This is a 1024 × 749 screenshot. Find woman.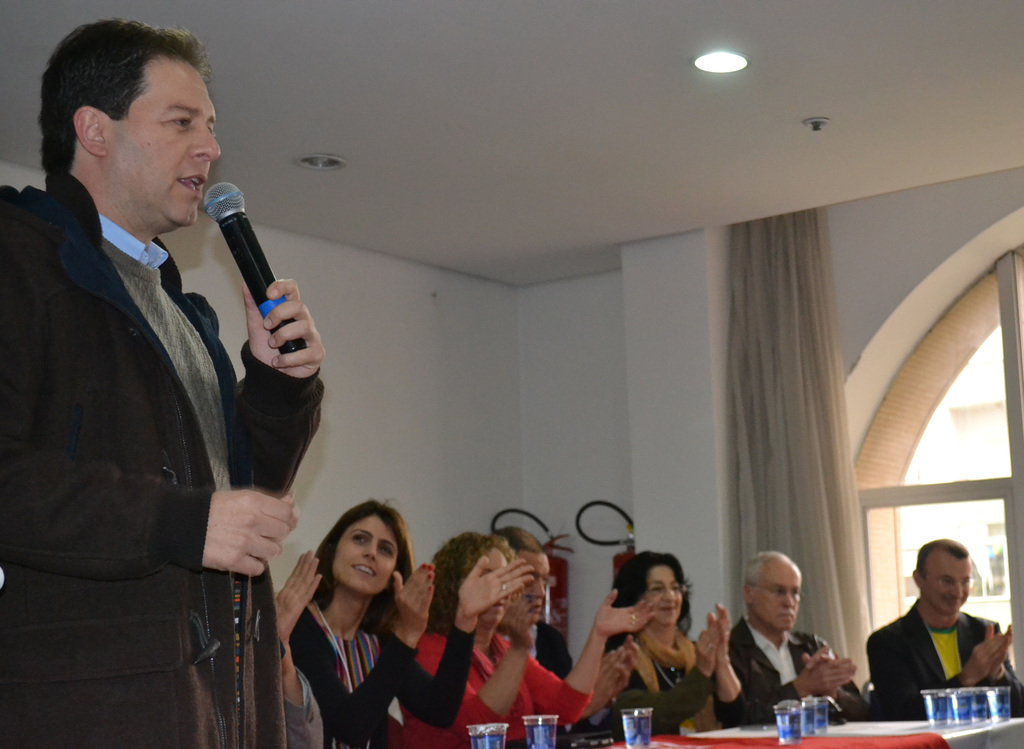
Bounding box: {"x1": 610, "y1": 551, "x2": 740, "y2": 736}.
